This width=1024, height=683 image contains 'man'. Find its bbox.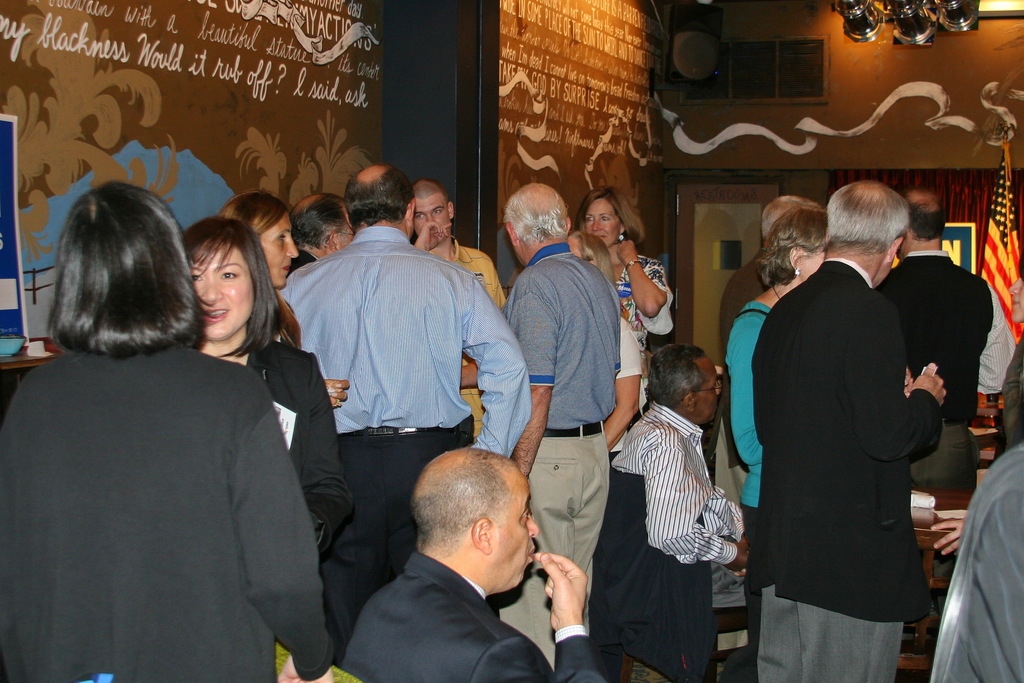
[502, 182, 620, 668].
